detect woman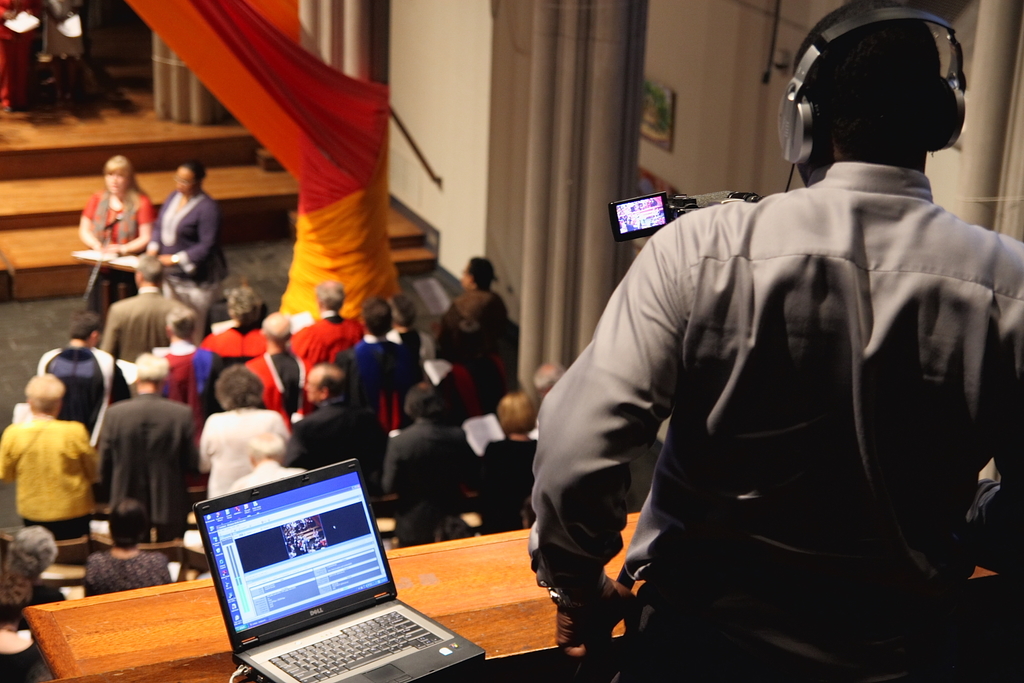
bbox=[62, 148, 147, 290]
